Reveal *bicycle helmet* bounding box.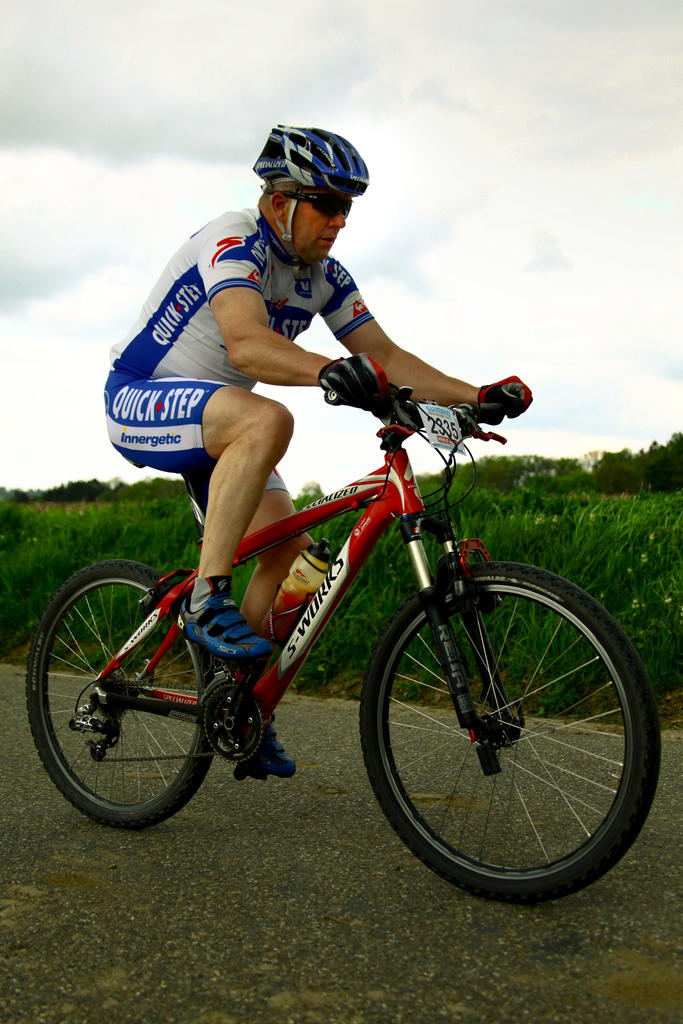
Revealed: Rect(253, 118, 365, 281).
